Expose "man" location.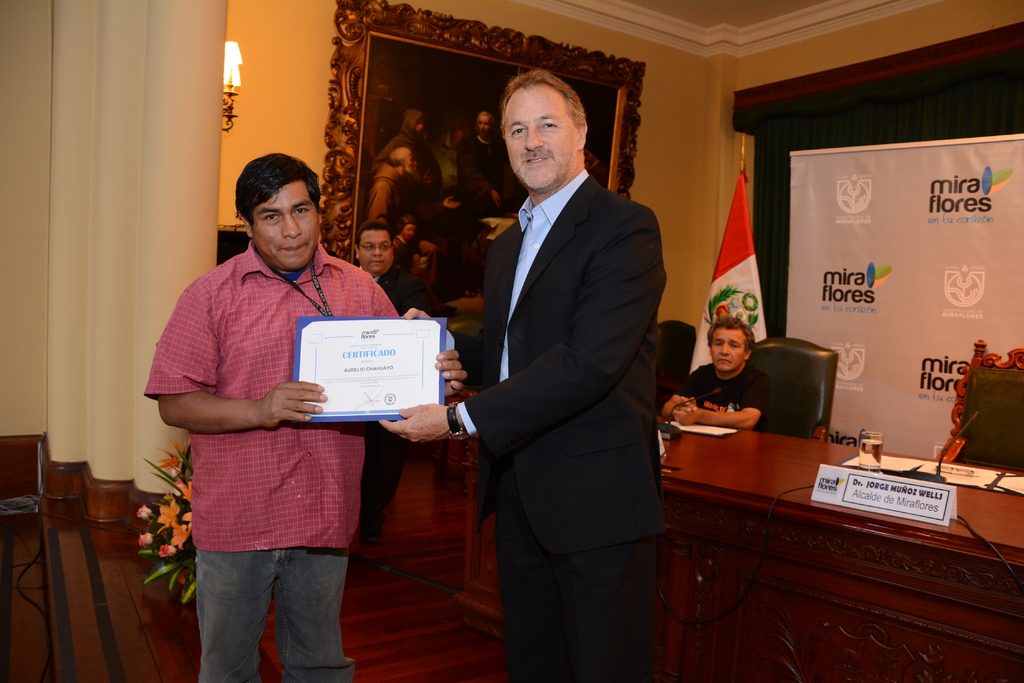
Exposed at [344, 218, 438, 560].
